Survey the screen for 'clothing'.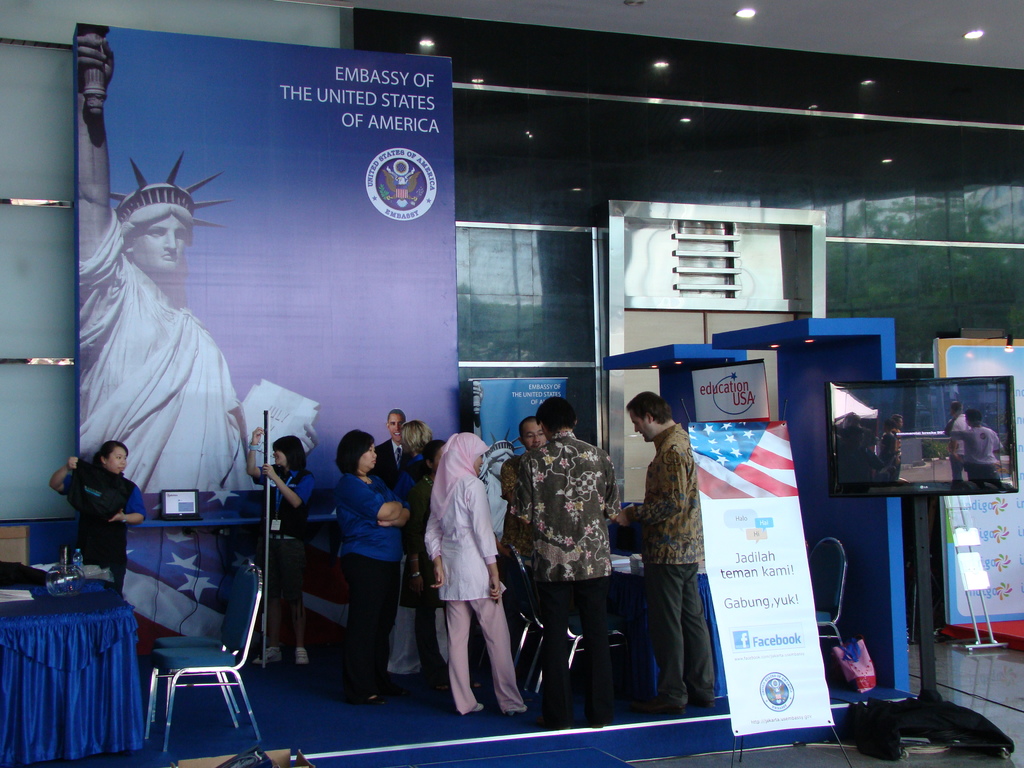
Survey found: (400,461,421,509).
